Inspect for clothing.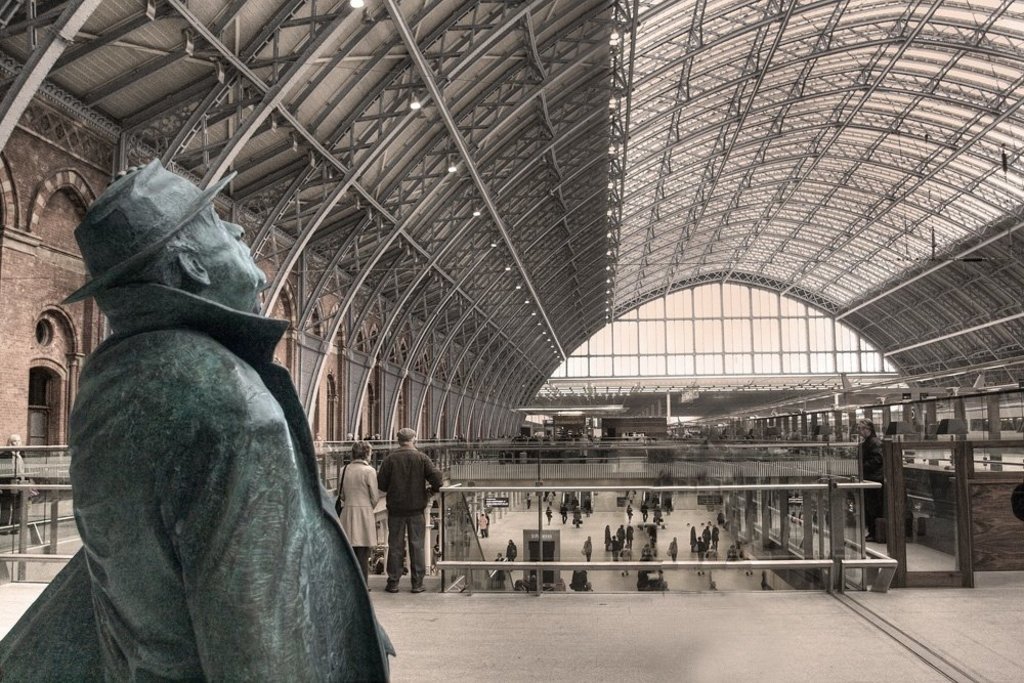
Inspection: locate(615, 526, 627, 548).
